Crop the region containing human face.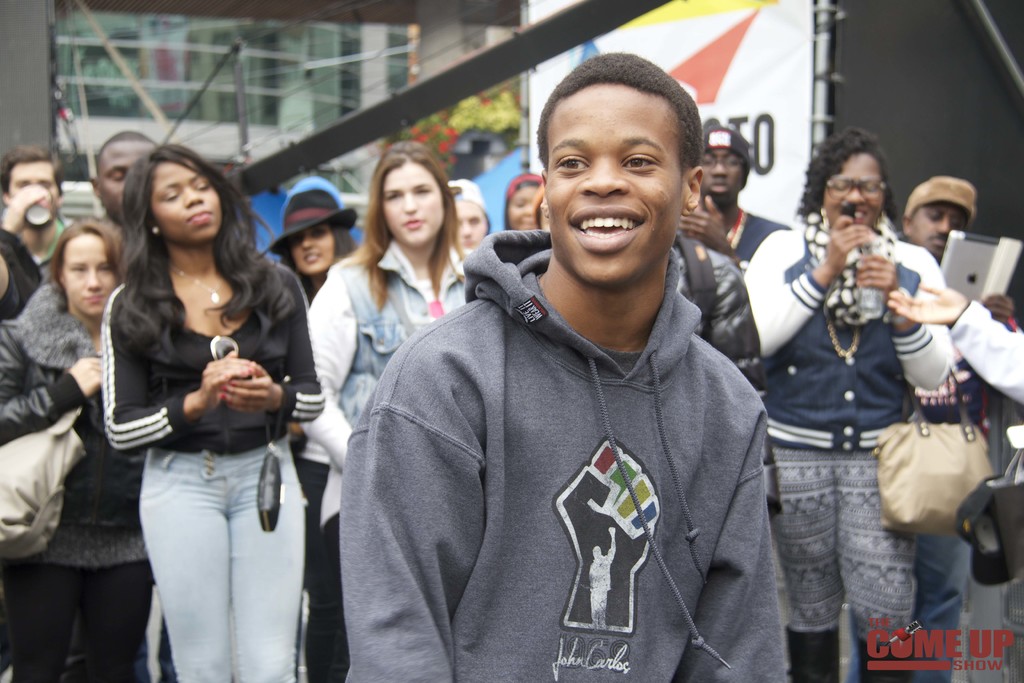
Crop region: Rect(102, 137, 152, 222).
